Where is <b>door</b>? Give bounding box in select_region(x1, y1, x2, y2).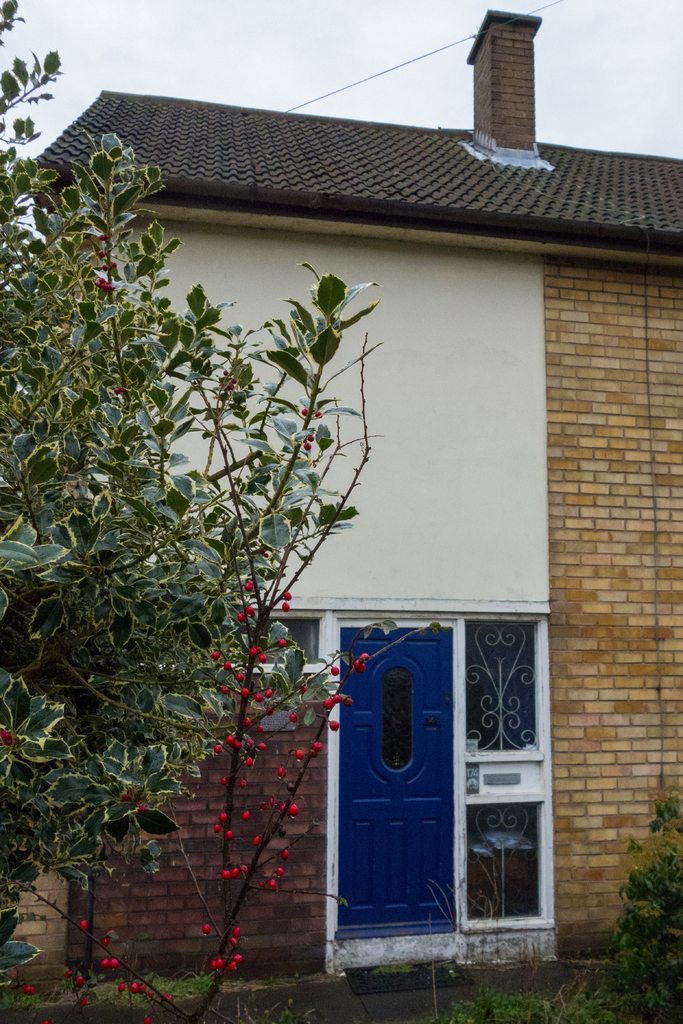
select_region(342, 636, 498, 927).
